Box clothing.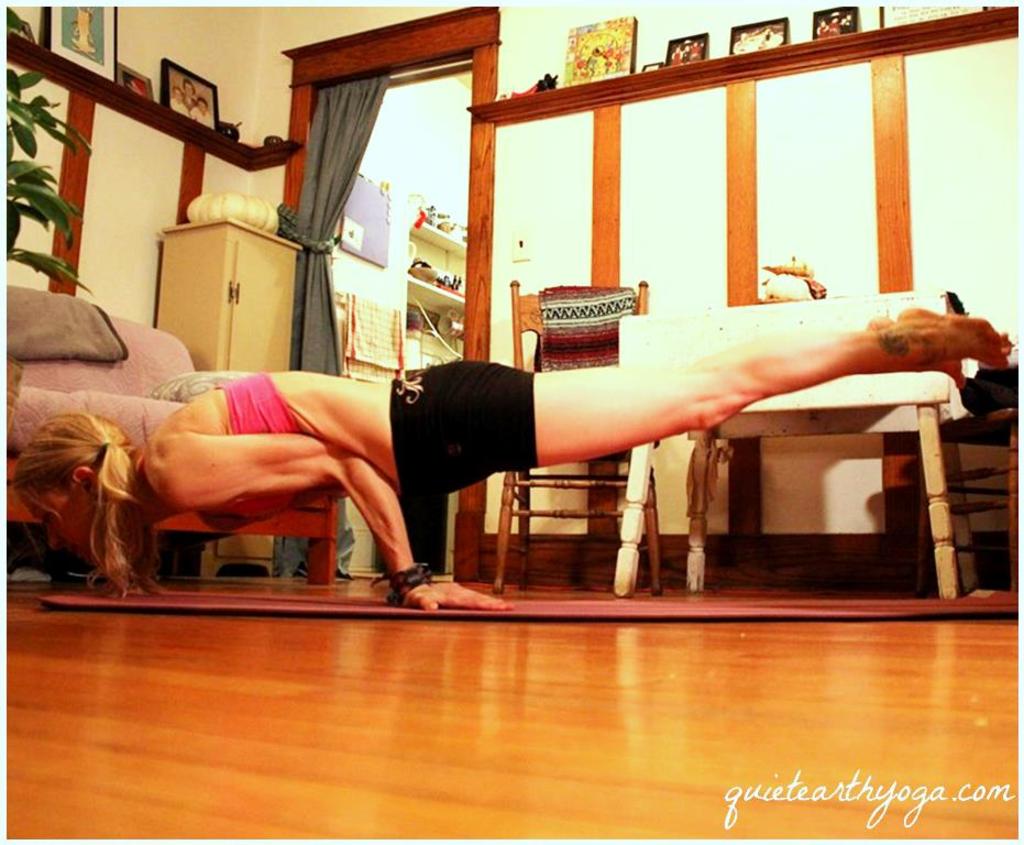
l=191, t=108, r=208, b=125.
